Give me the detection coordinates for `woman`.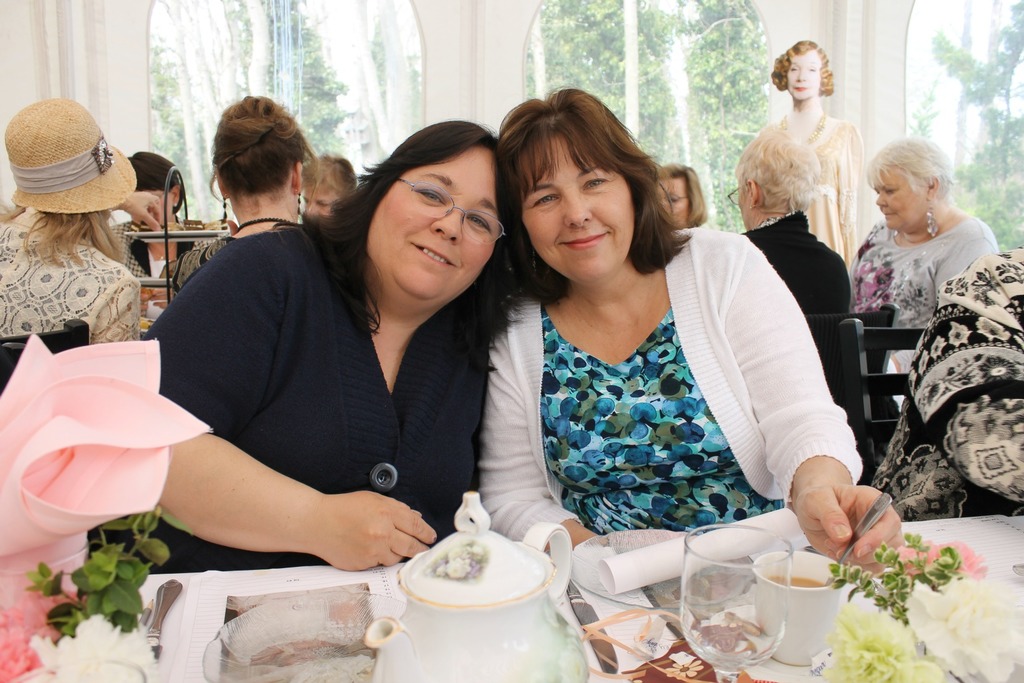
box=[765, 37, 864, 274].
